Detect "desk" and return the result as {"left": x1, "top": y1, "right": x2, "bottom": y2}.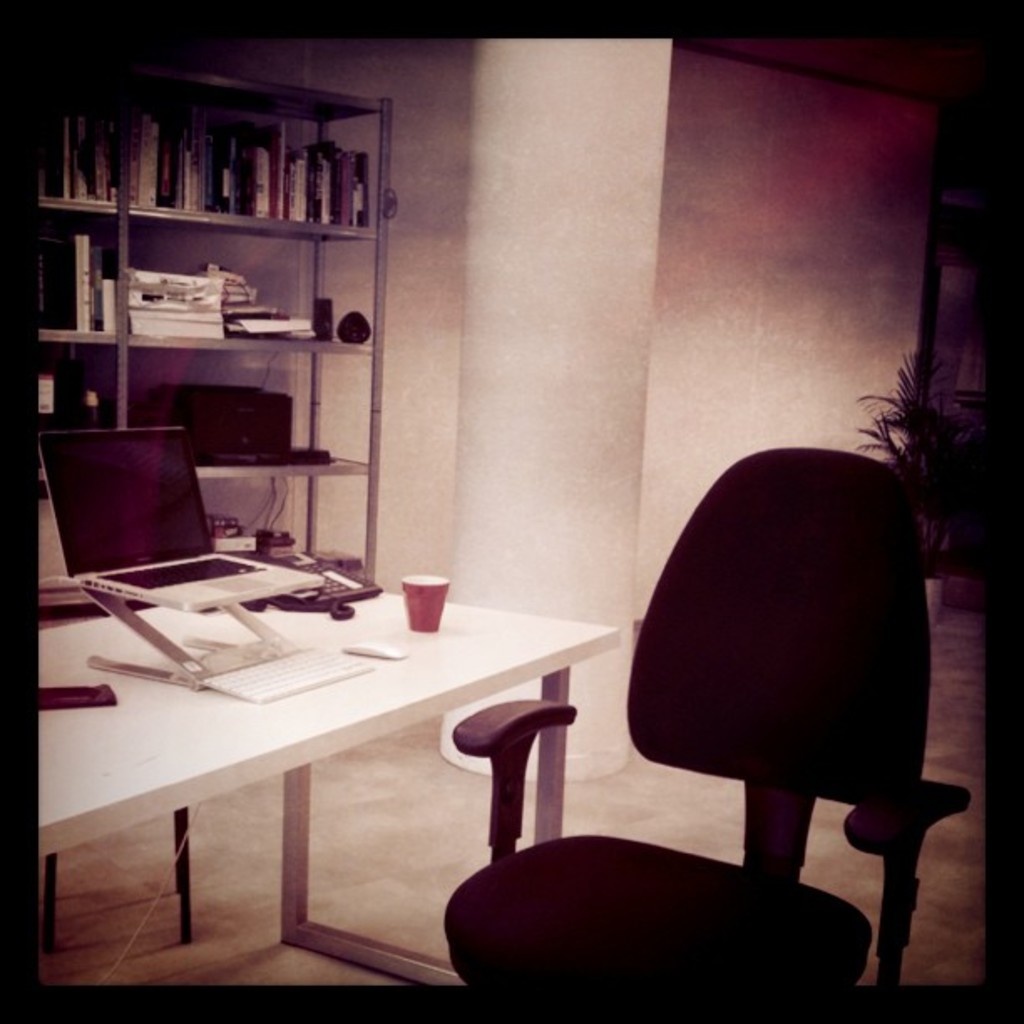
{"left": 23, "top": 510, "right": 609, "bottom": 980}.
